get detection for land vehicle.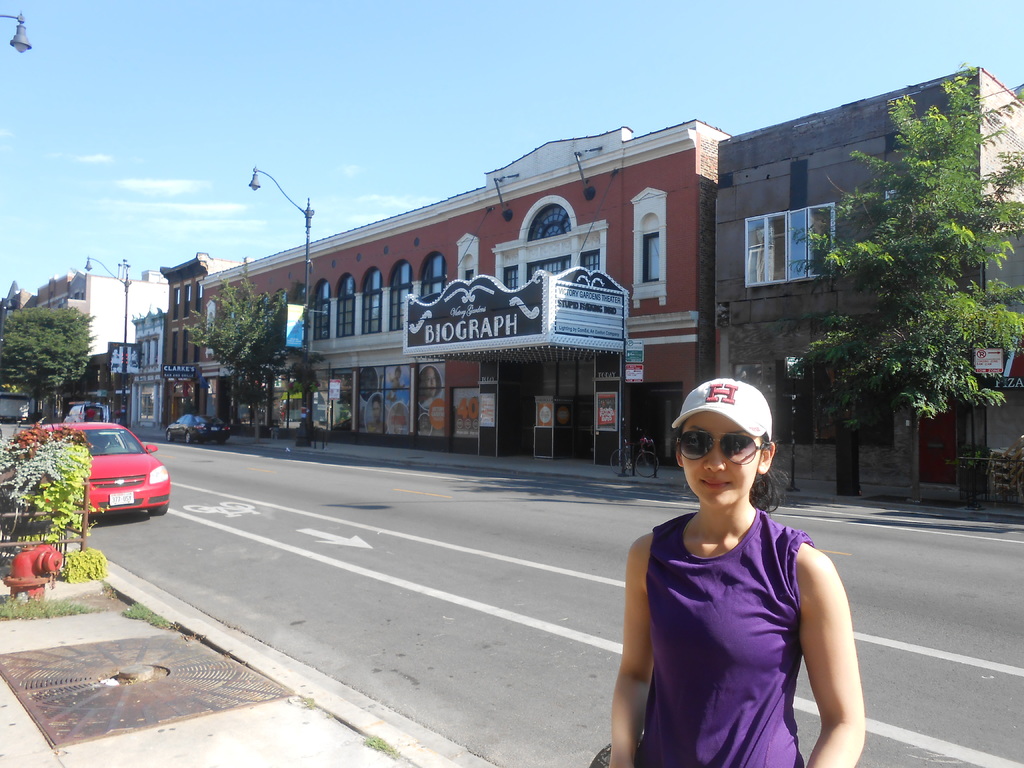
Detection: box(165, 415, 227, 439).
